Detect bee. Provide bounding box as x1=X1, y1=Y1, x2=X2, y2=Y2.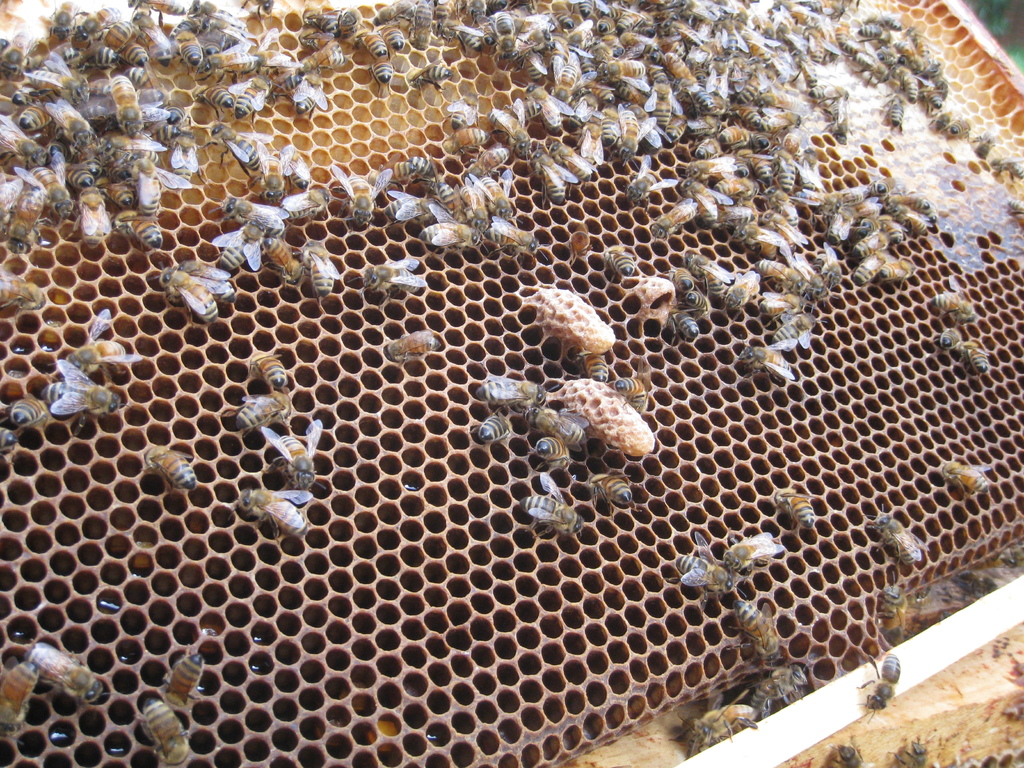
x1=525, y1=438, x2=577, y2=465.
